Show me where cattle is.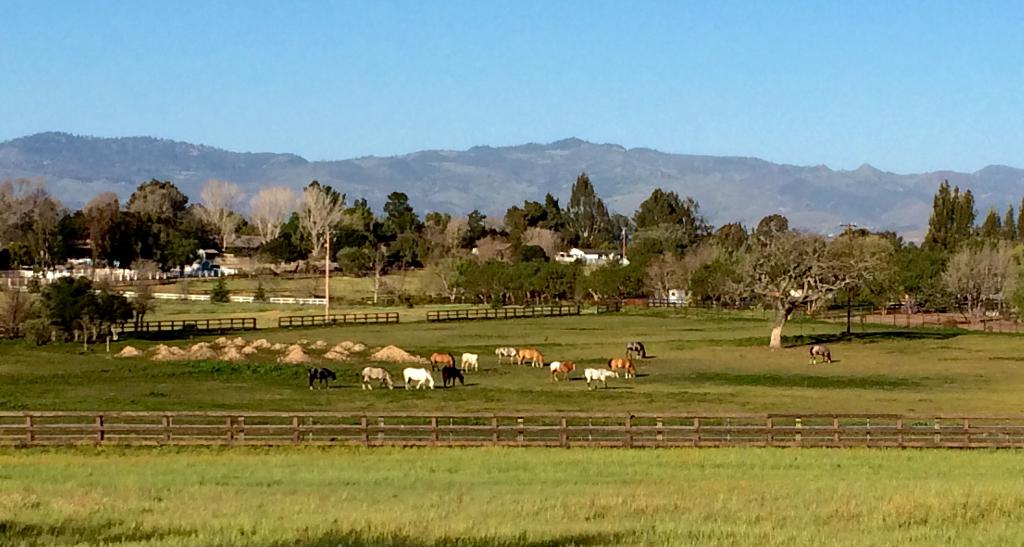
cattle is at [402,367,432,389].
